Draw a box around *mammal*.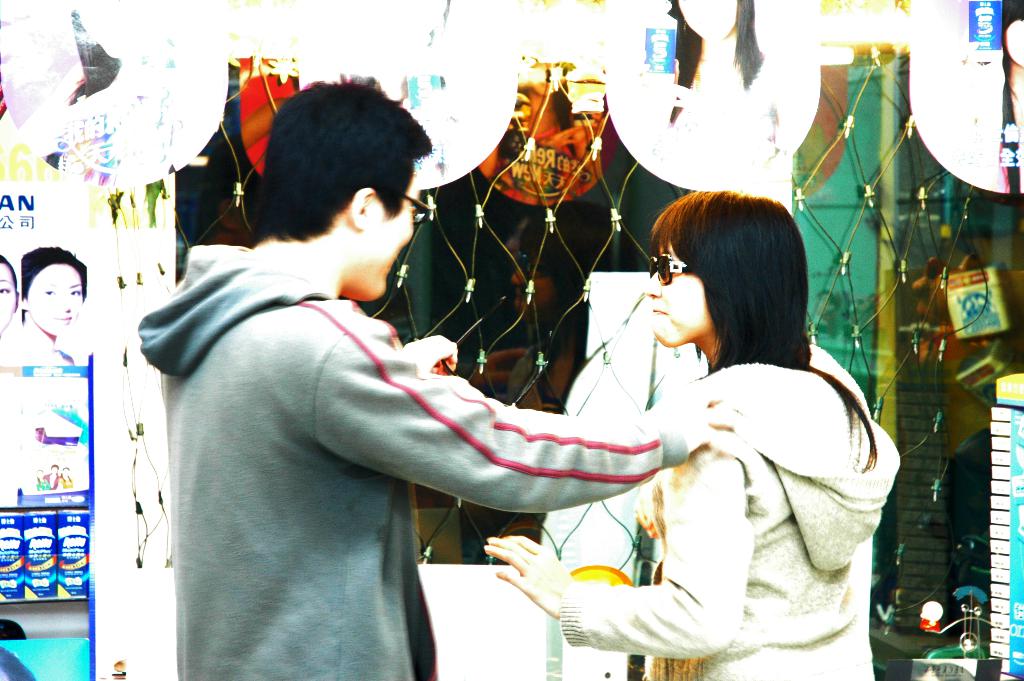
detection(540, 204, 904, 675).
